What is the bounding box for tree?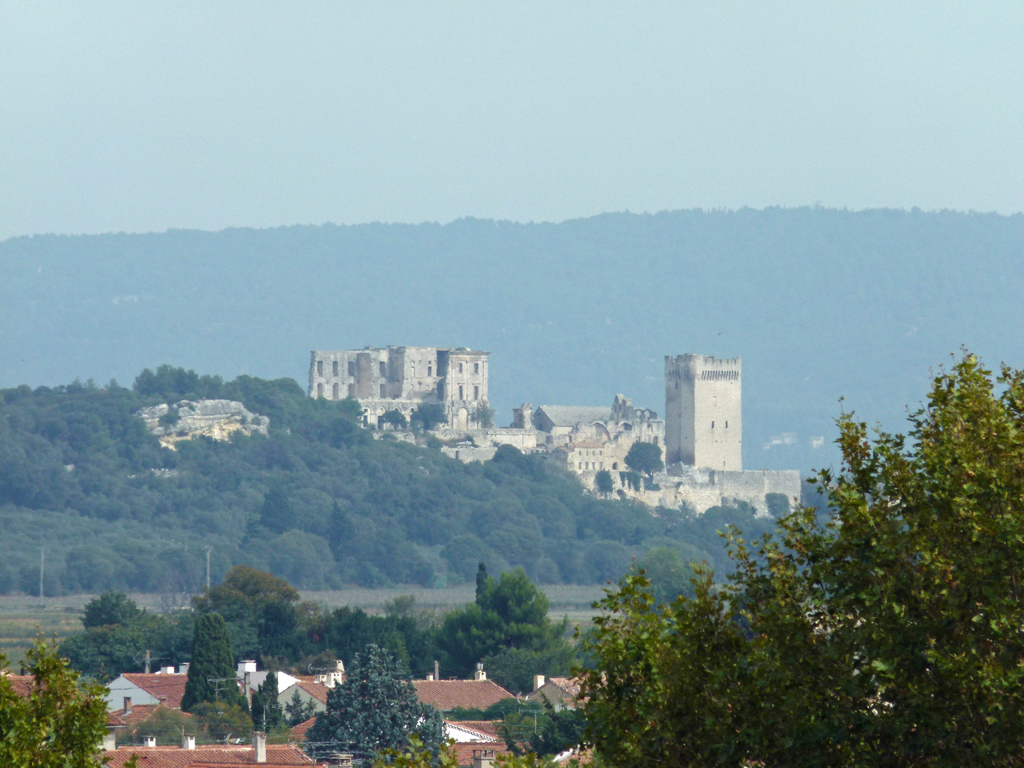
box=[216, 370, 318, 425].
